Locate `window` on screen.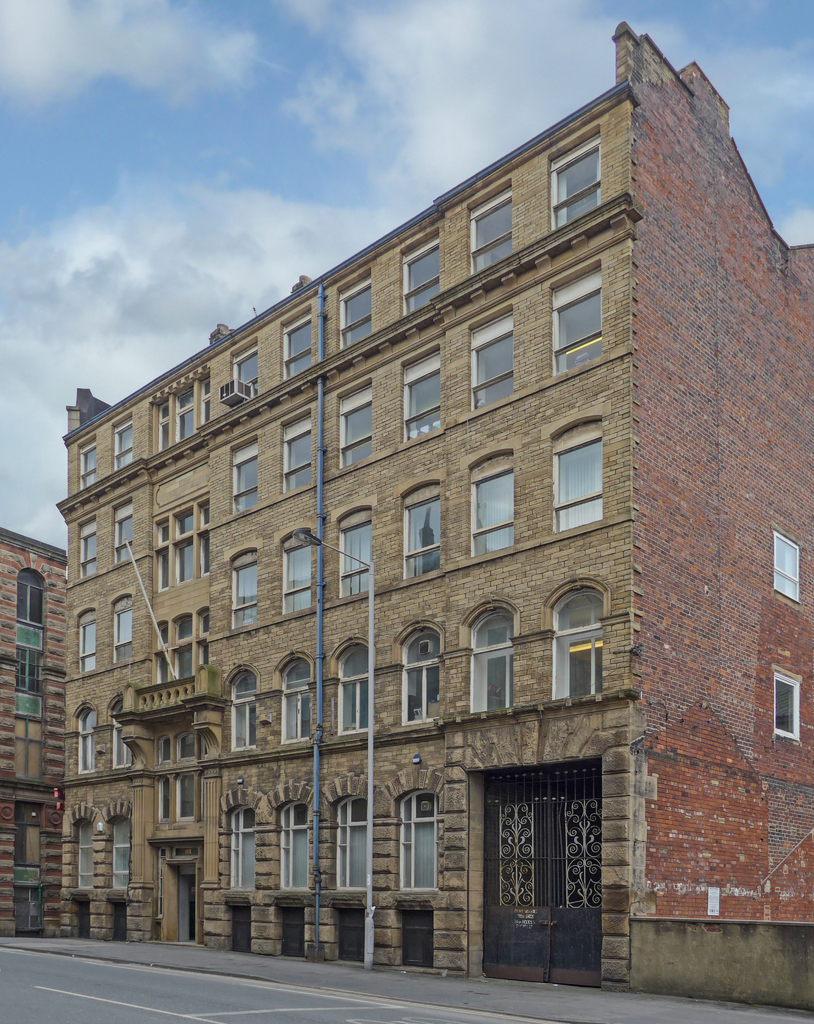
On screen at x1=12 y1=559 x2=51 y2=633.
